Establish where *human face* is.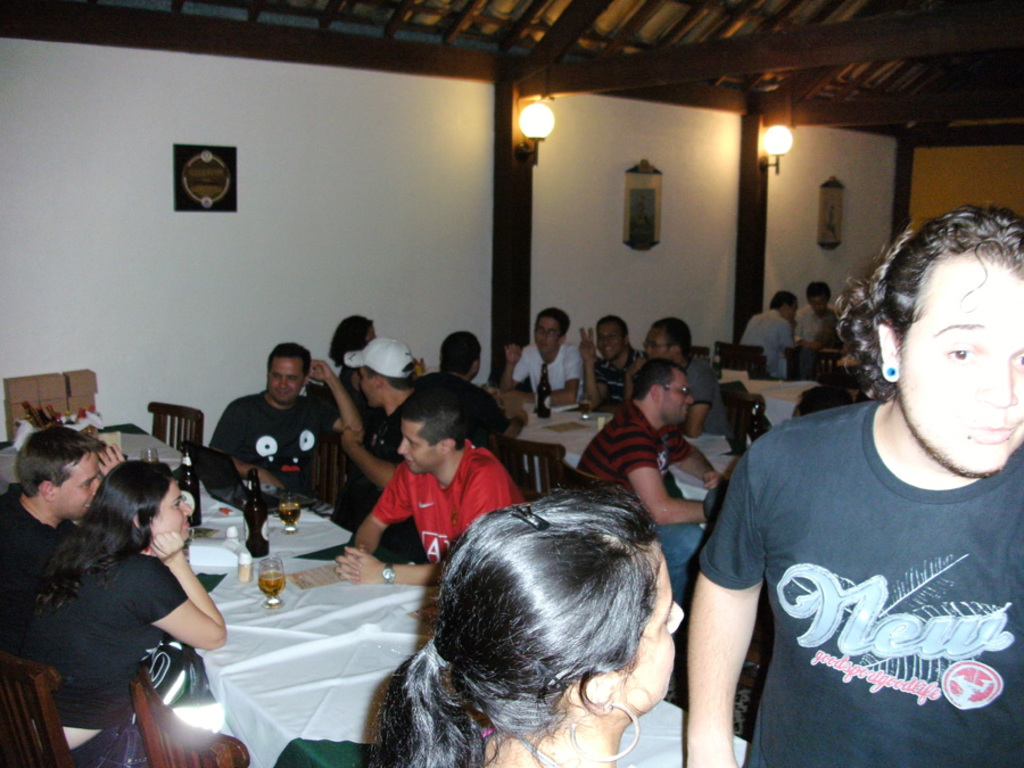
Established at bbox=(605, 559, 685, 716).
